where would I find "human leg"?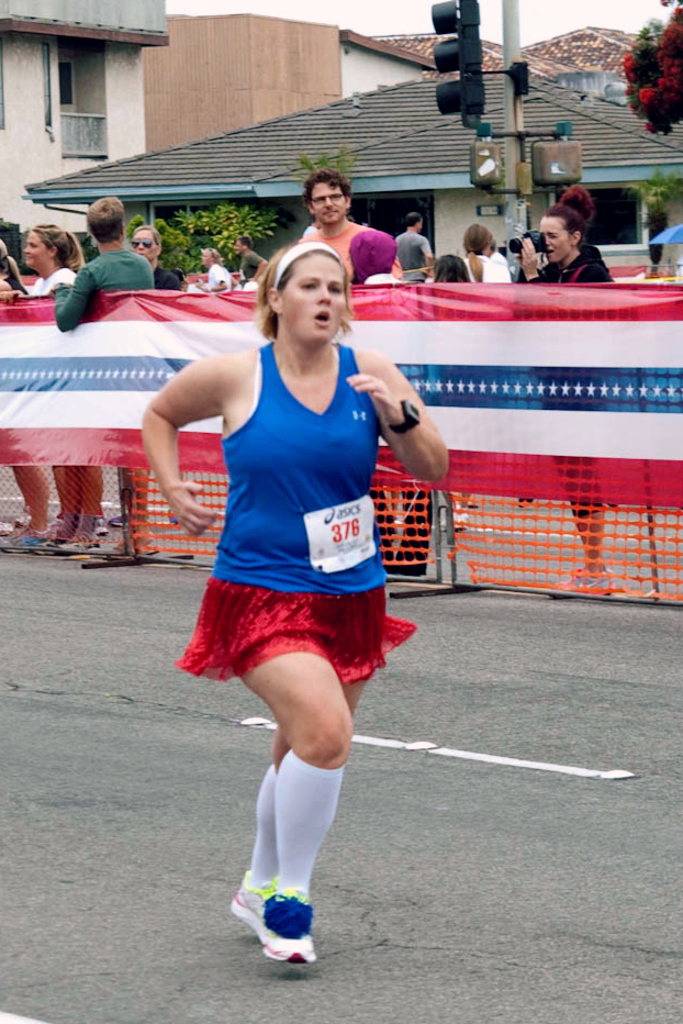
At (x1=8, y1=445, x2=47, y2=550).
